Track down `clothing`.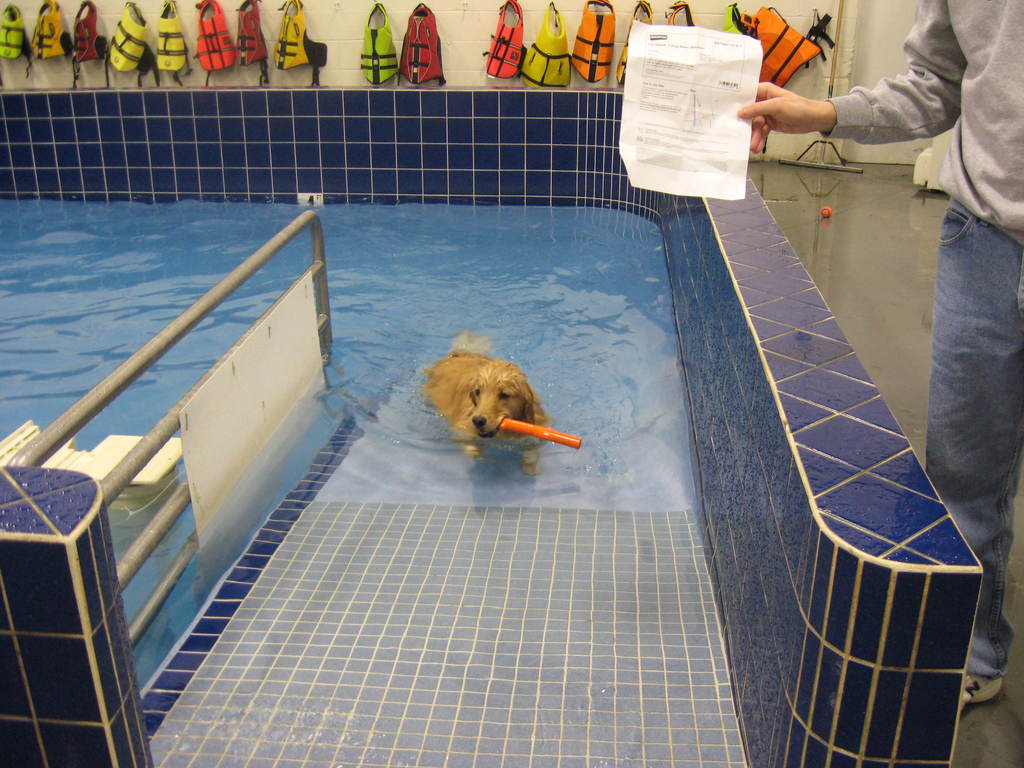
Tracked to <region>814, 0, 1023, 691</region>.
